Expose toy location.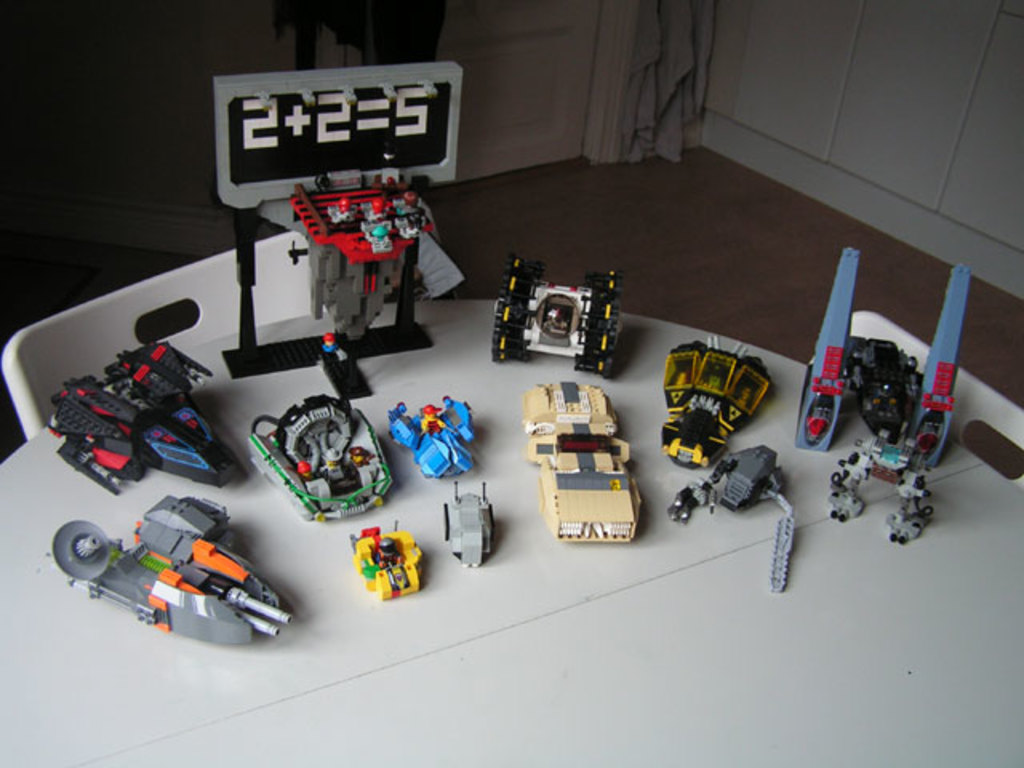
Exposed at {"left": 488, "top": 256, "right": 621, "bottom": 379}.
